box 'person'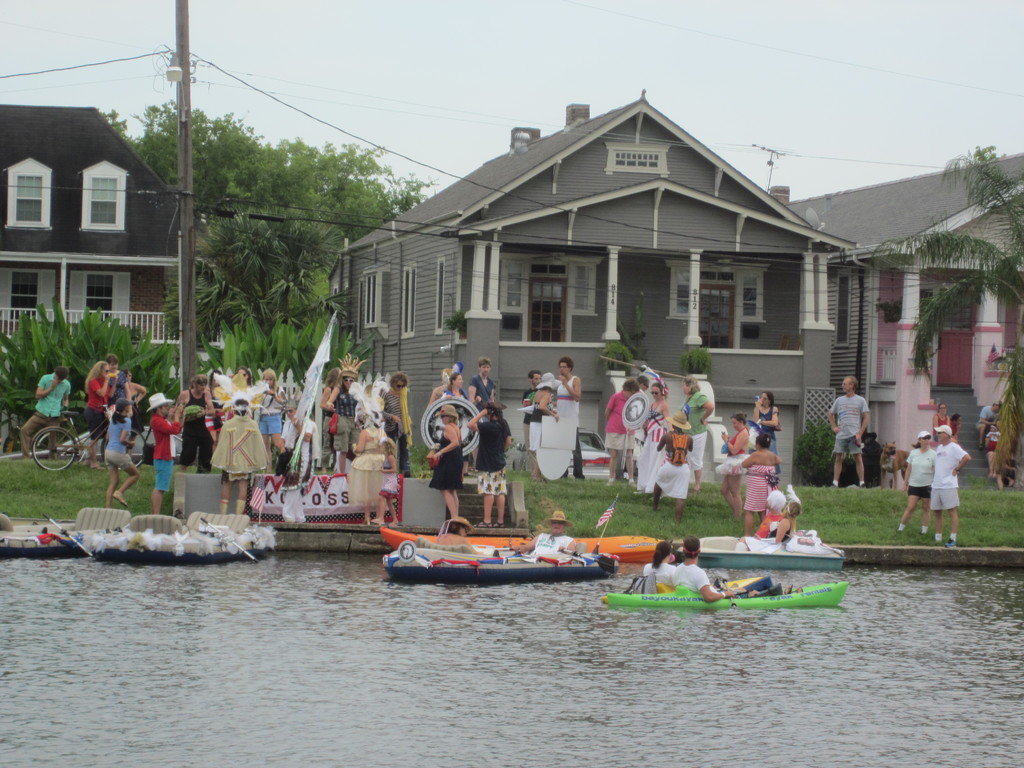
983, 420, 1014, 474
